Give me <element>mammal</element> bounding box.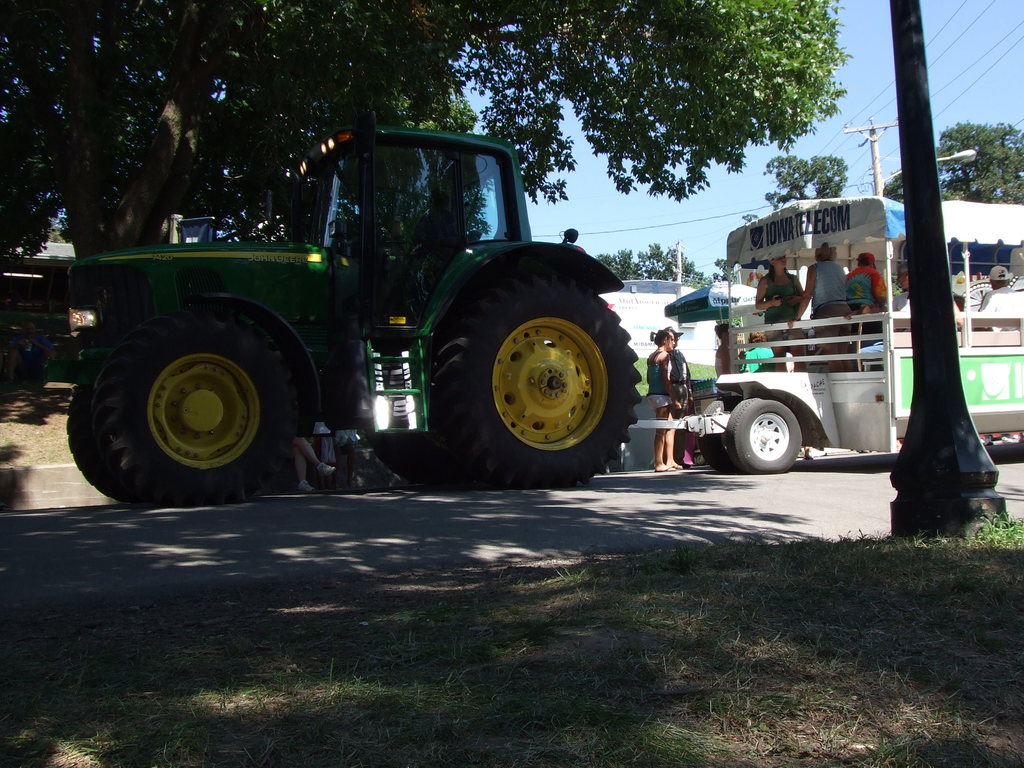
left=787, top=244, right=849, bottom=378.
